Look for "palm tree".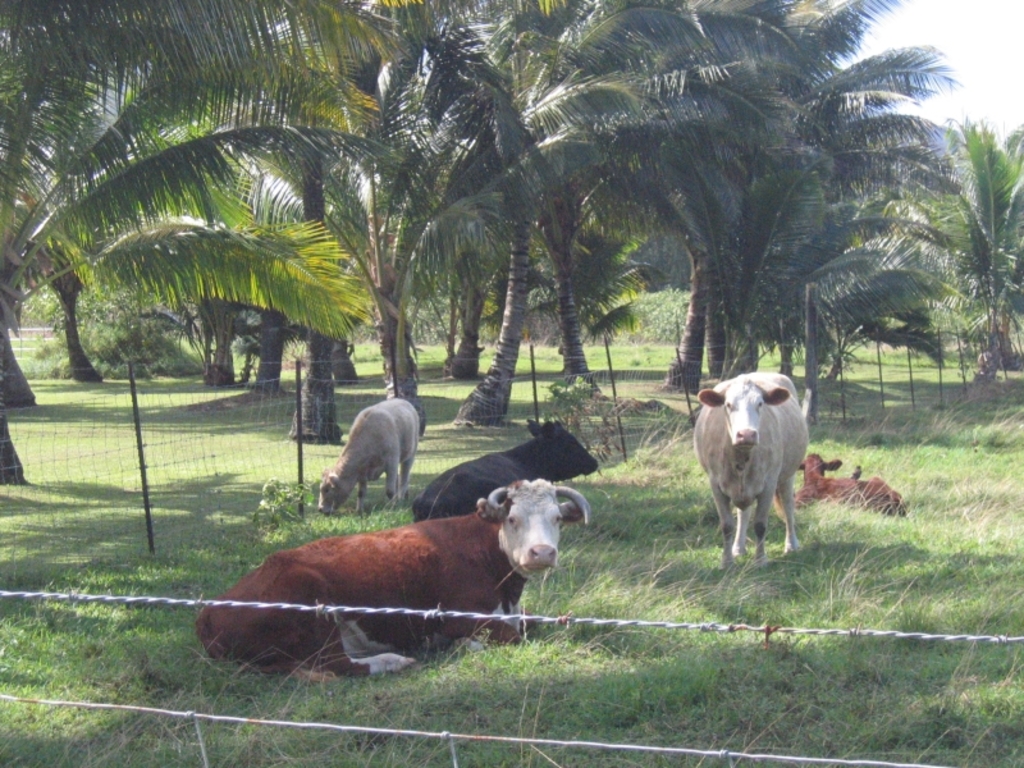
Found: {"left": 675, "top": 46, "right": 842, "bottom": 415}.
